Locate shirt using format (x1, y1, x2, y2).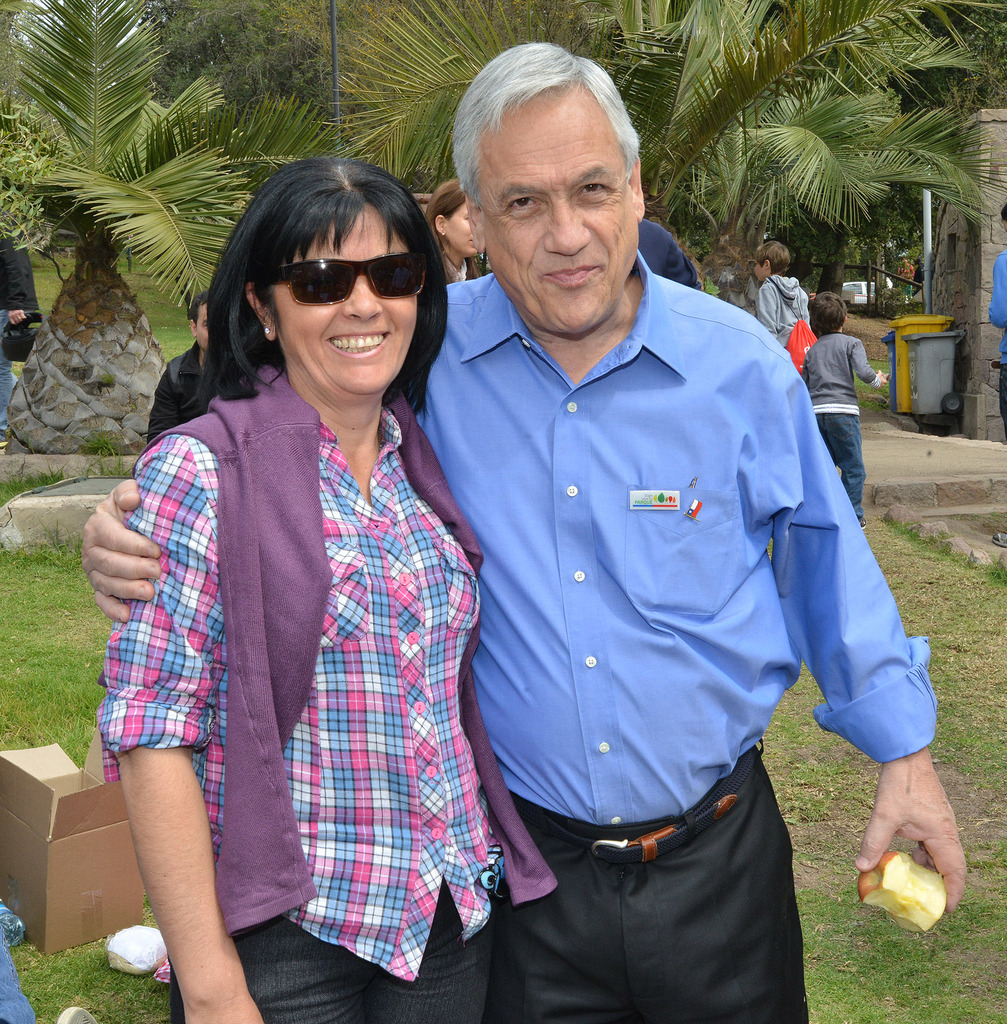
(412, 250, 944, 830).
